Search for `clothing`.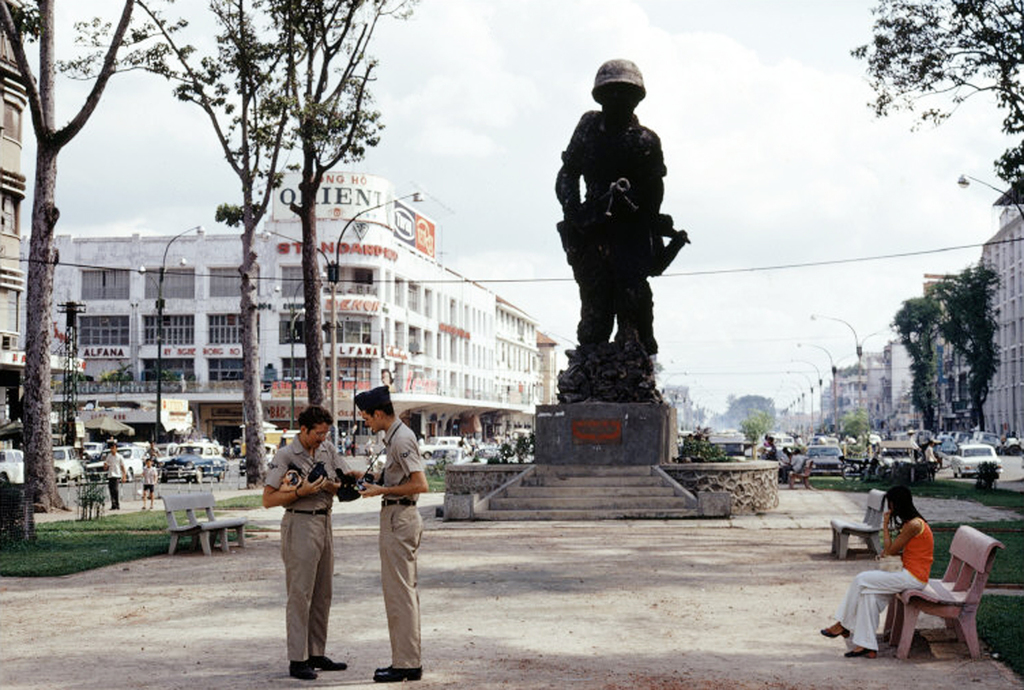
Found at <bbox>110, 453, 121, 514</bbox>.
